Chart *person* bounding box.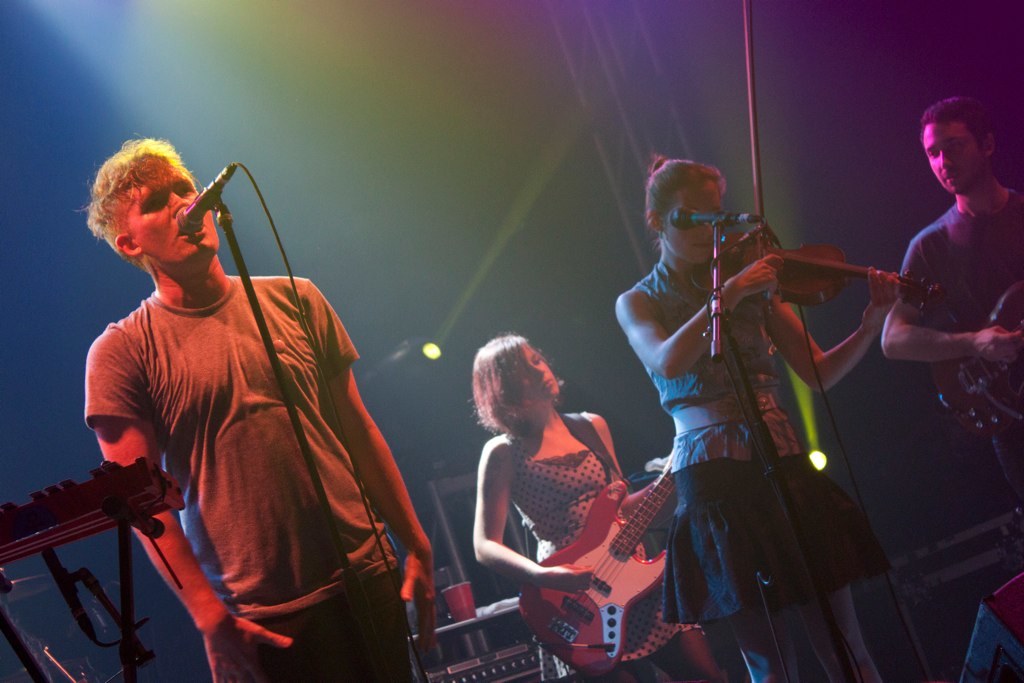
Charted: bbox=[469, 330, 730, 682].
